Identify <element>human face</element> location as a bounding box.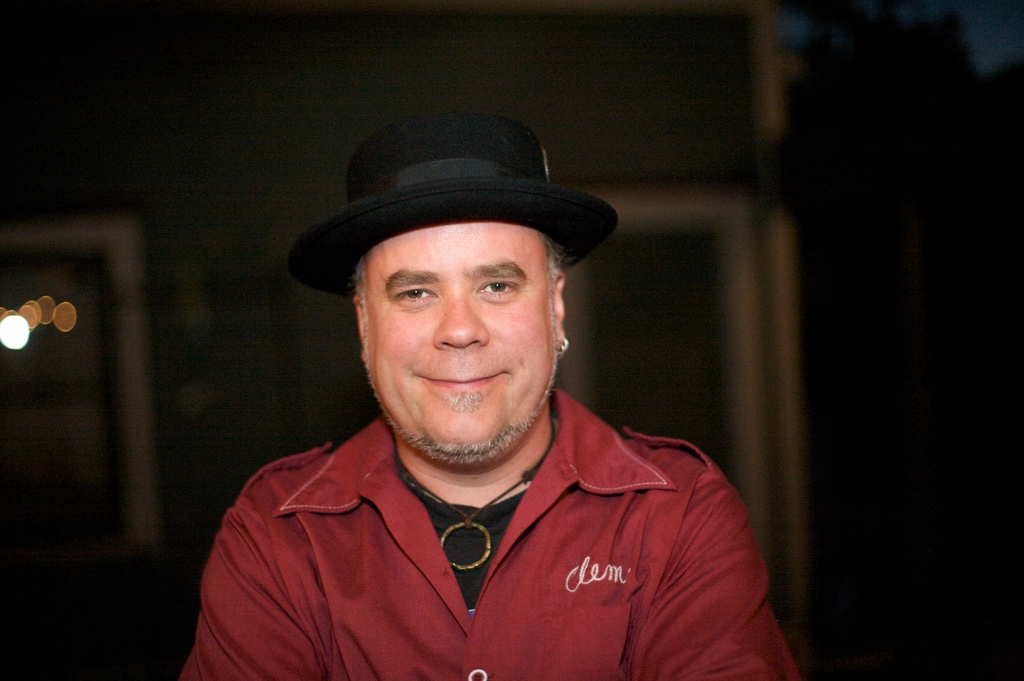
BBox(360, 215, 564, 466).
